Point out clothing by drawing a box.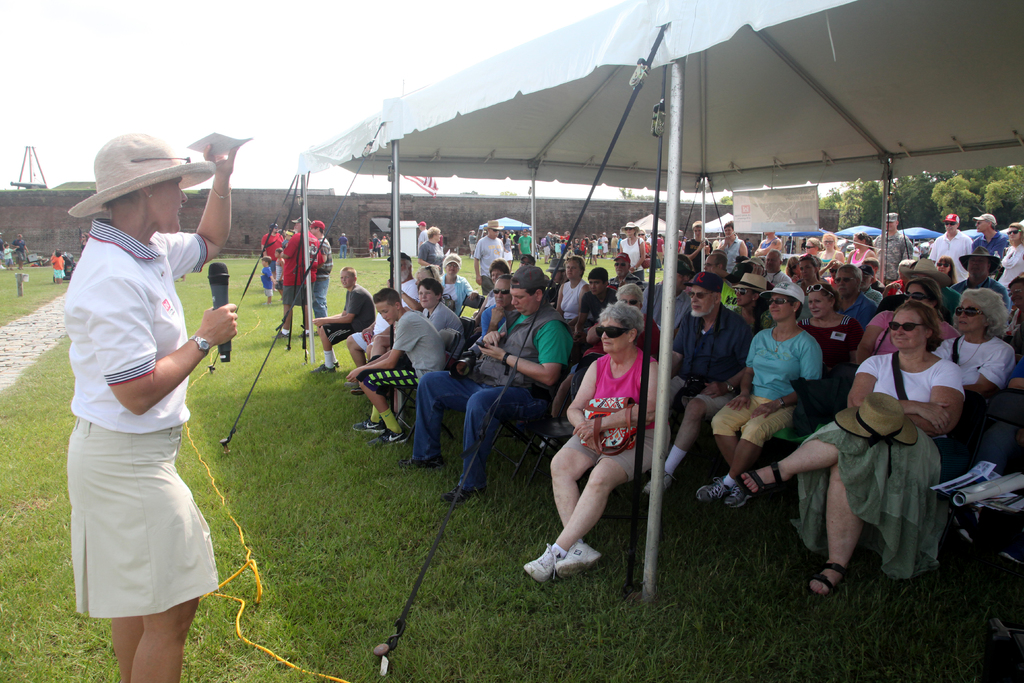
304 231 337 313.
